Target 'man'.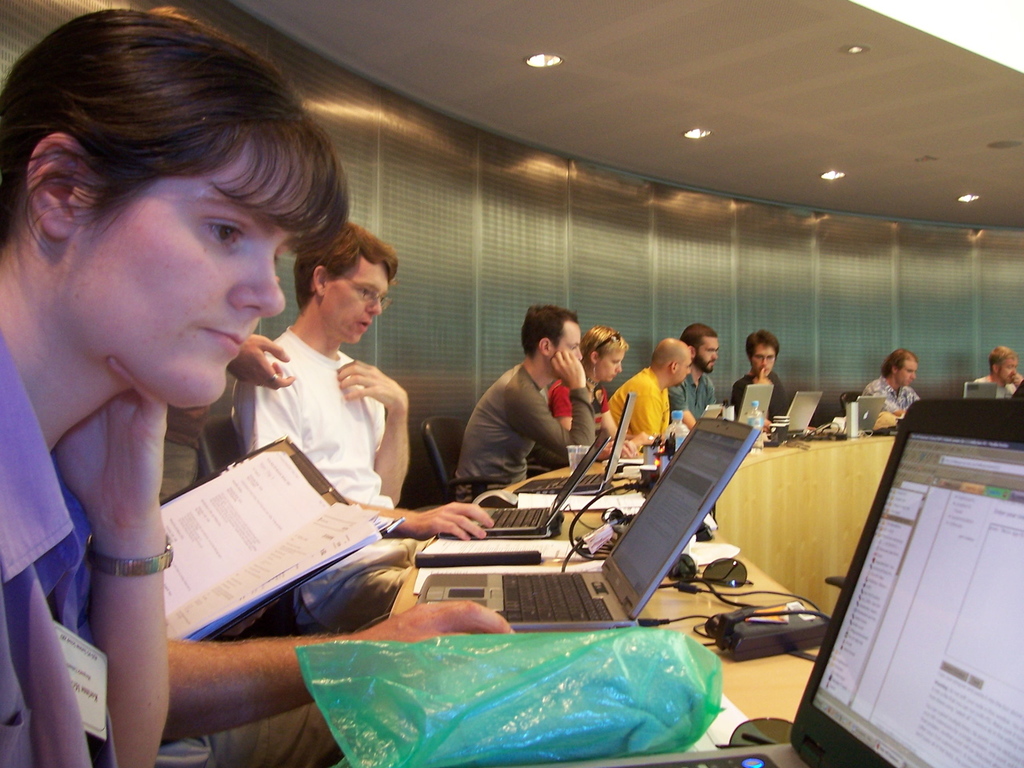
Target region: 682,318,722,431.
